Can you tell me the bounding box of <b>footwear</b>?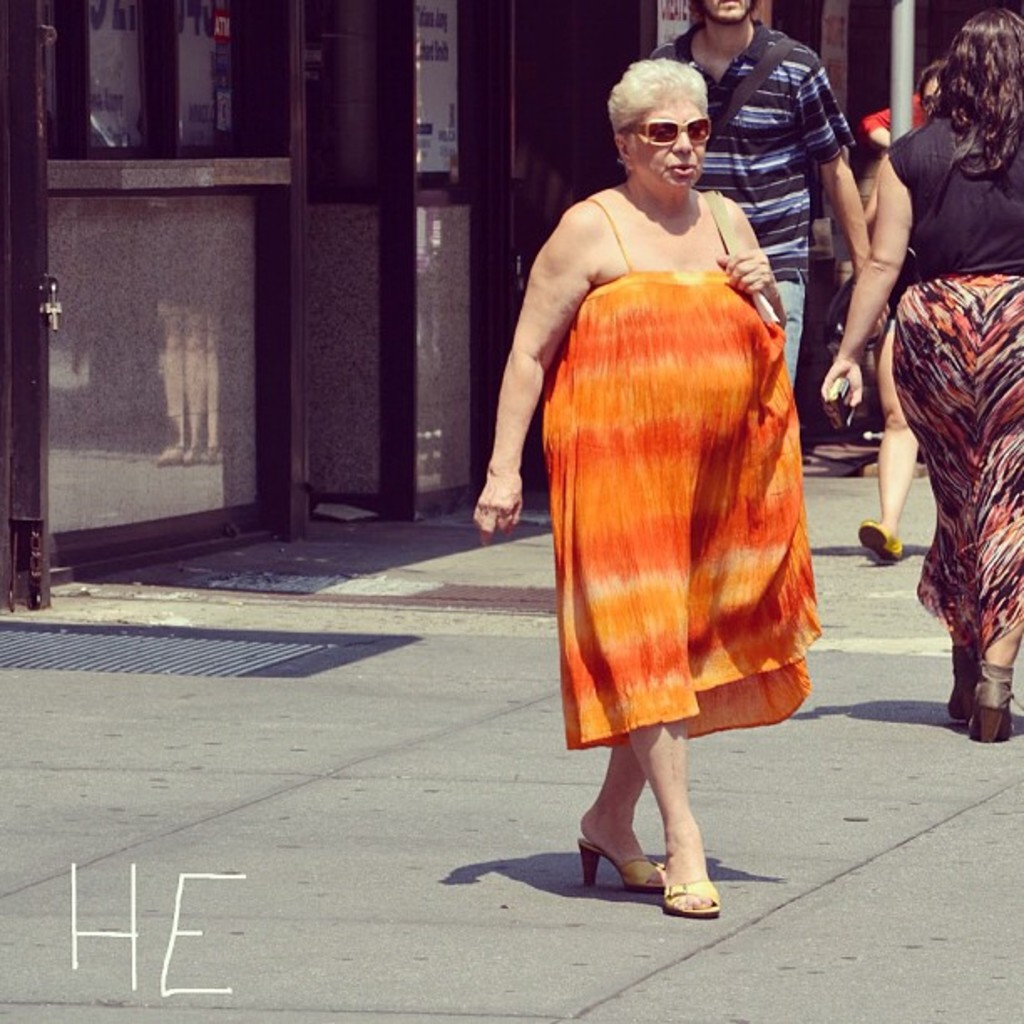
[left=858, top=519, right=905, bottom=571].
